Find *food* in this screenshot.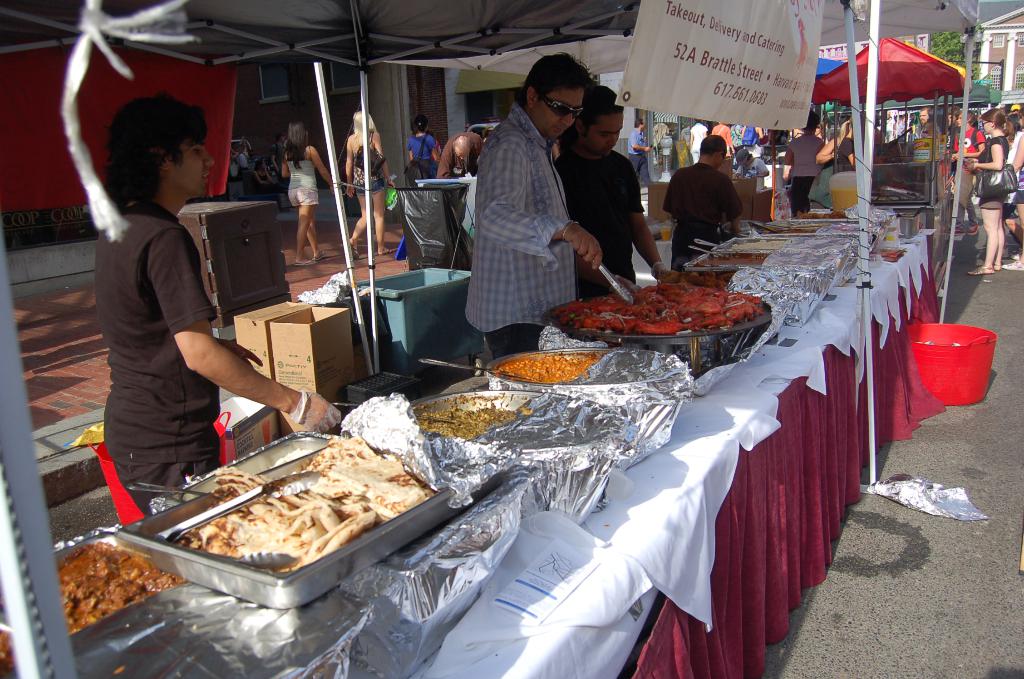
The bounding box for *food* is (797, 211, 844, 222).
